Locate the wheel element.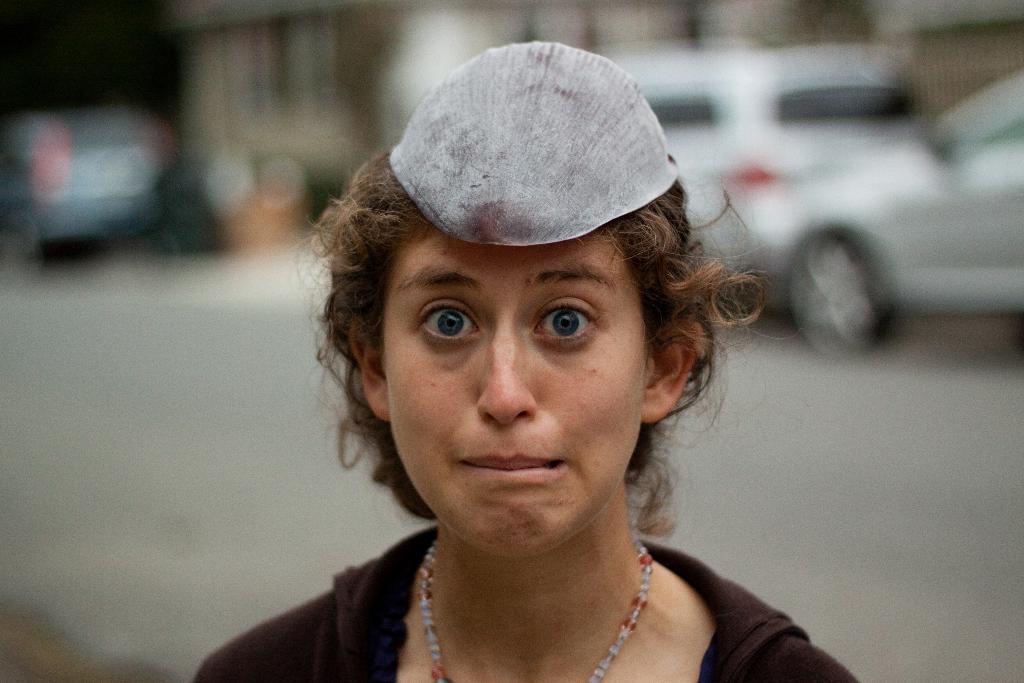
Element bbox: [x1=801, y1=223, x2=915, y2=370].
